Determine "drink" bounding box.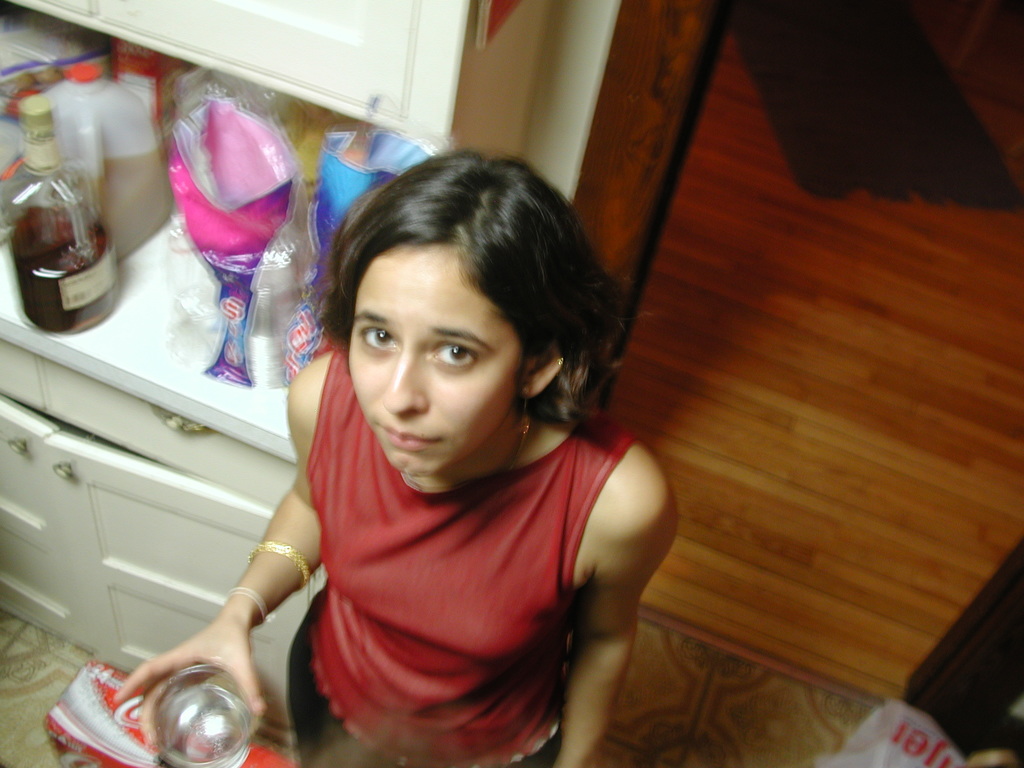
Determined: crop(15, 55, 132, 348).
